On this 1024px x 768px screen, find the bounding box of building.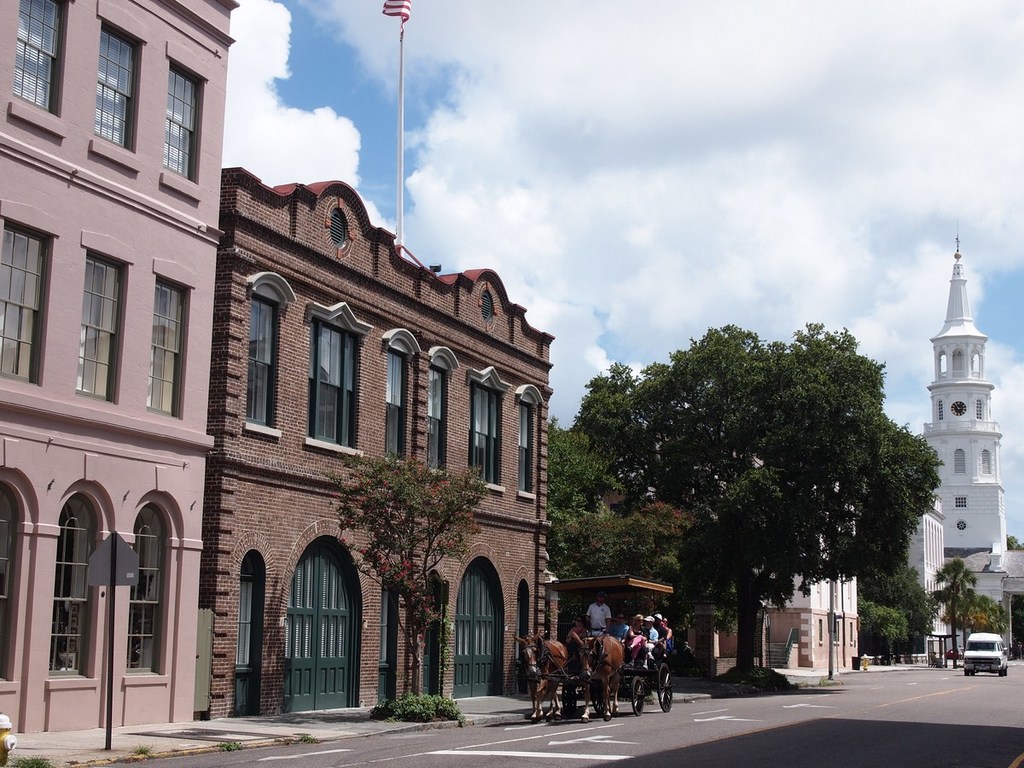
Bounding box: 905:490:945:657.
